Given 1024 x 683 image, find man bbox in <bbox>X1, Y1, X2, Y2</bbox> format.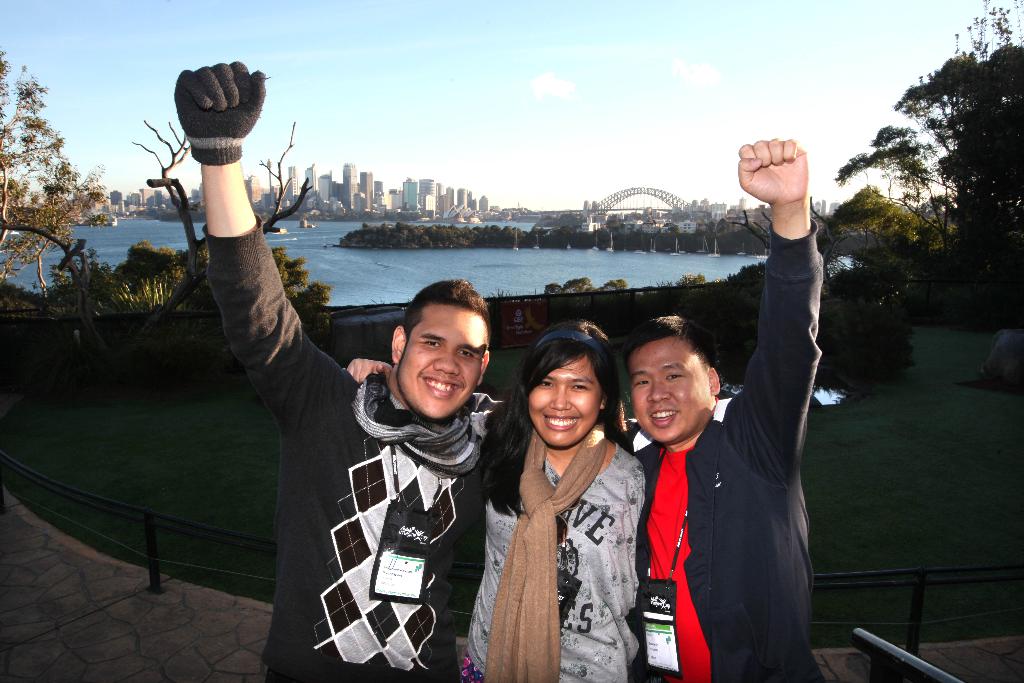
<bbox>349, 138, 825, 682</bbox>.
